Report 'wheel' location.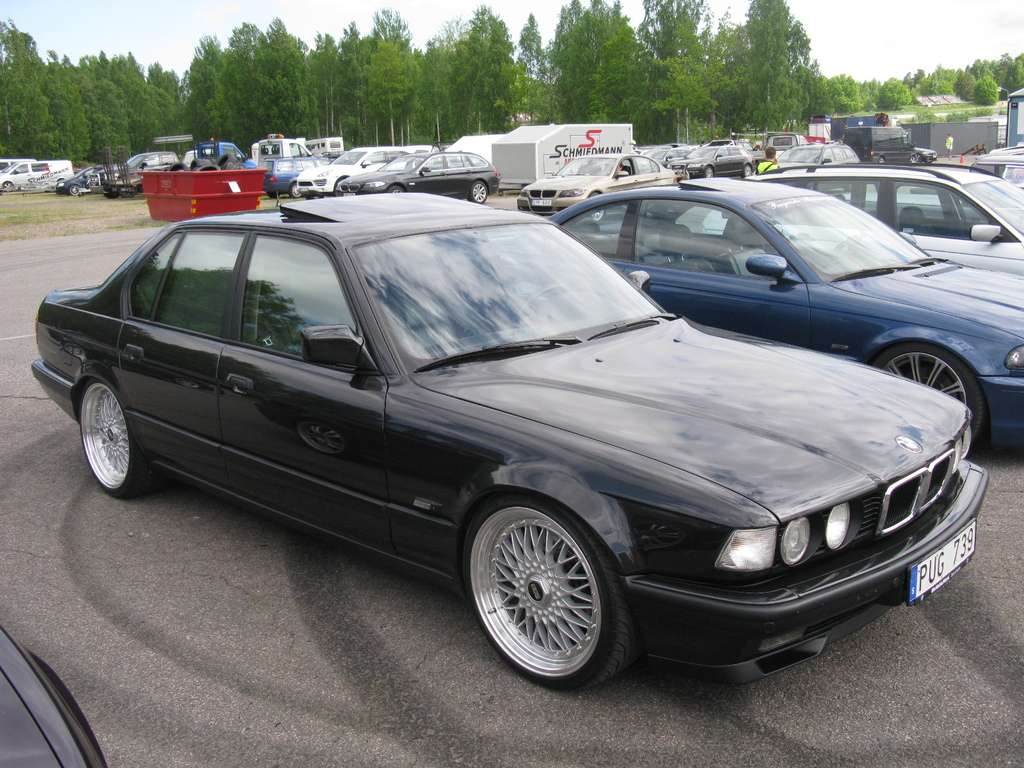
Report: <bbox>870, 341, 987, 442</bbox>.
